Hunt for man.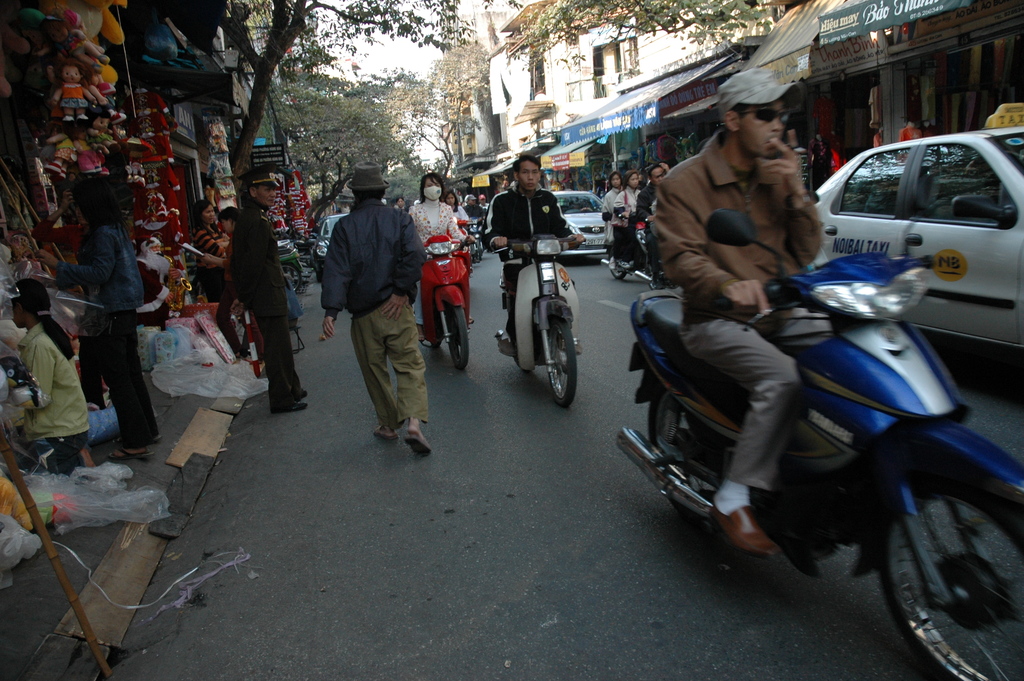
Hunted down at box=[482, 158, 592, 352].
